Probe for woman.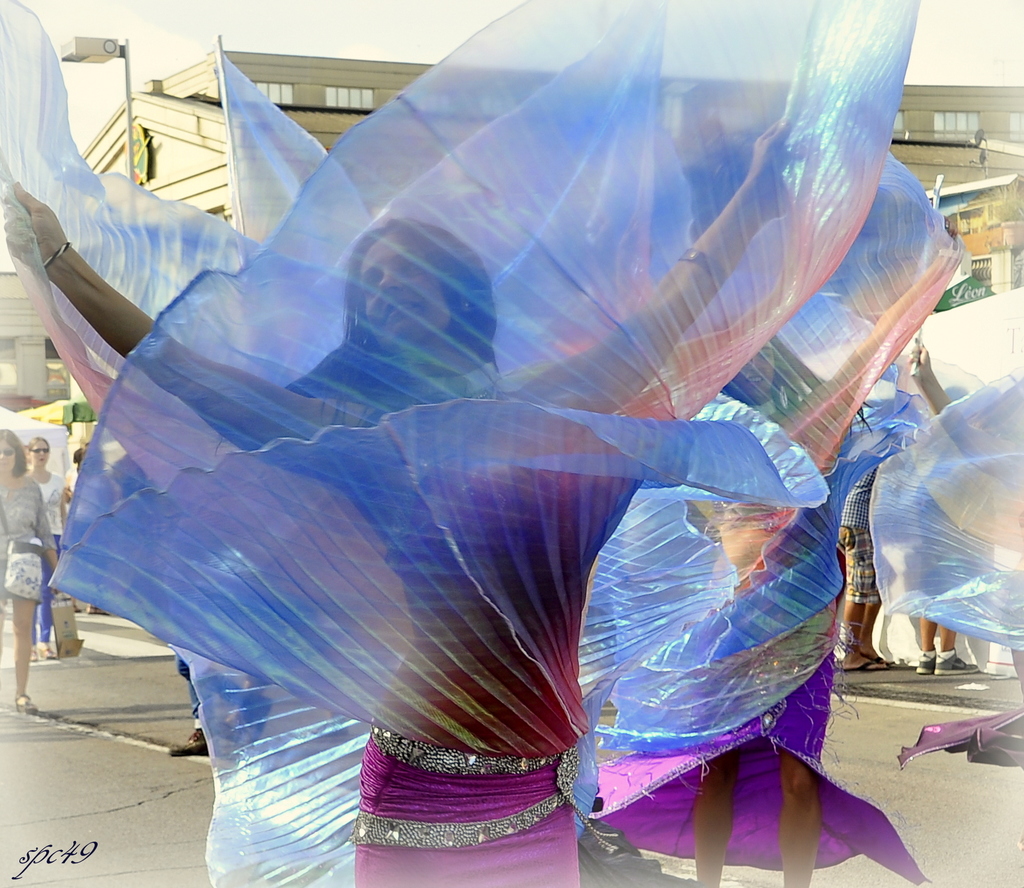
Probe result: [26, 436, 65, 666].
